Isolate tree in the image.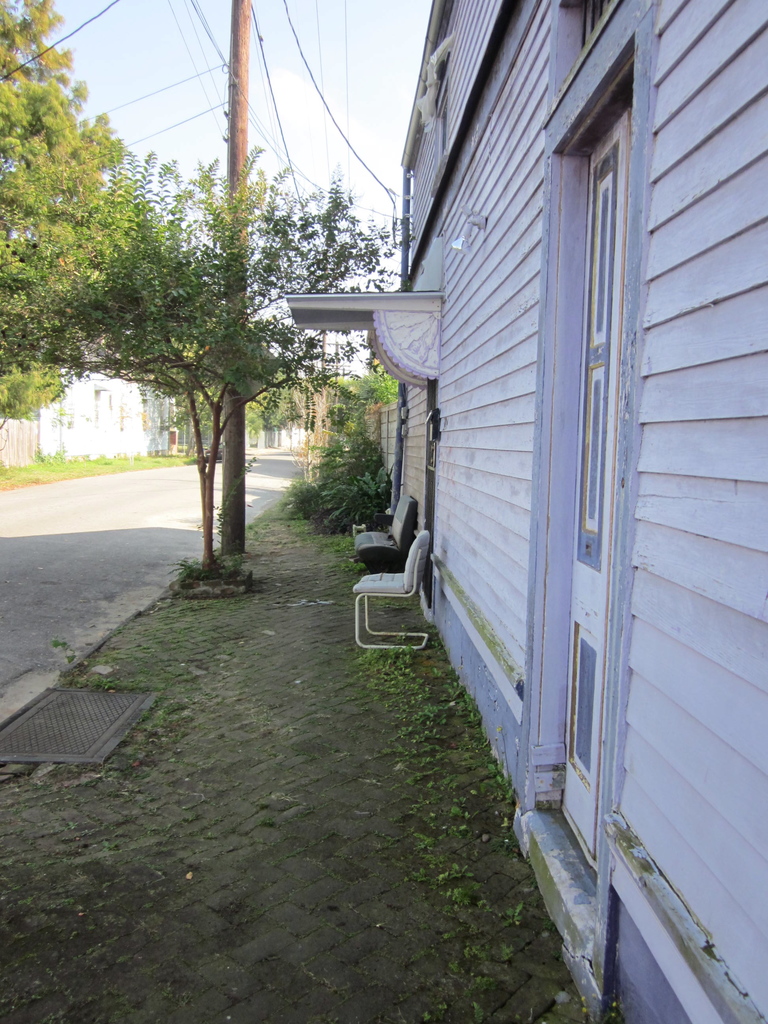
Isolated region: crop(0, 90, 121, 438).
